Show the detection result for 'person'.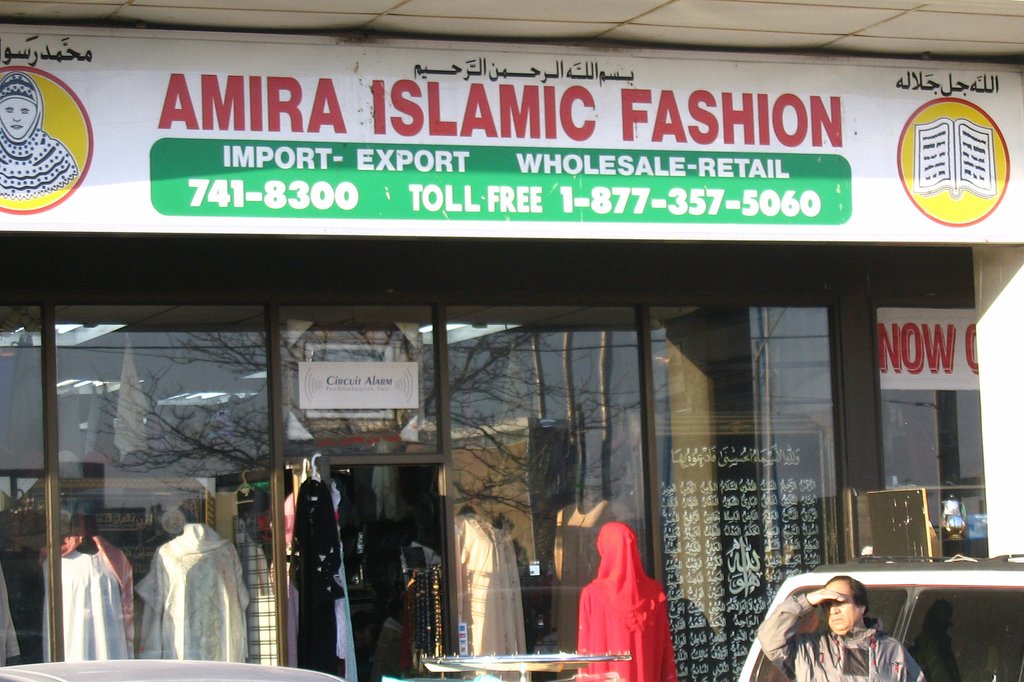
<bbox>0, 73, 77, 203</bbox>.
